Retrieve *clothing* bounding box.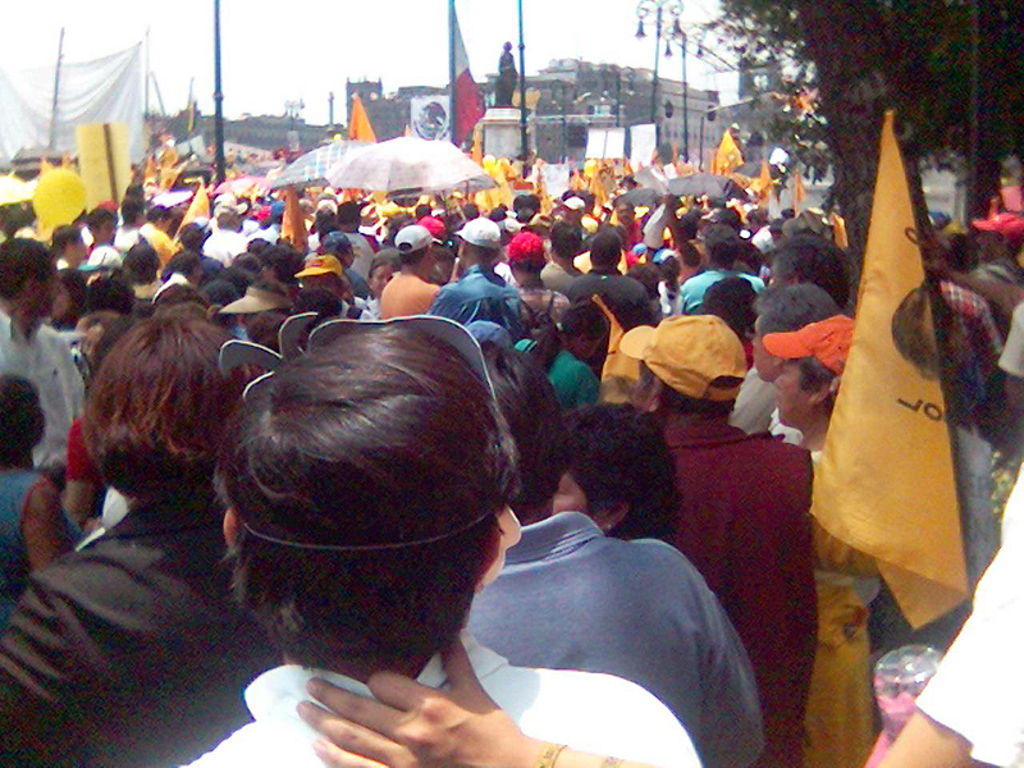
Bounding box: region(527, 256, 589, 294).
